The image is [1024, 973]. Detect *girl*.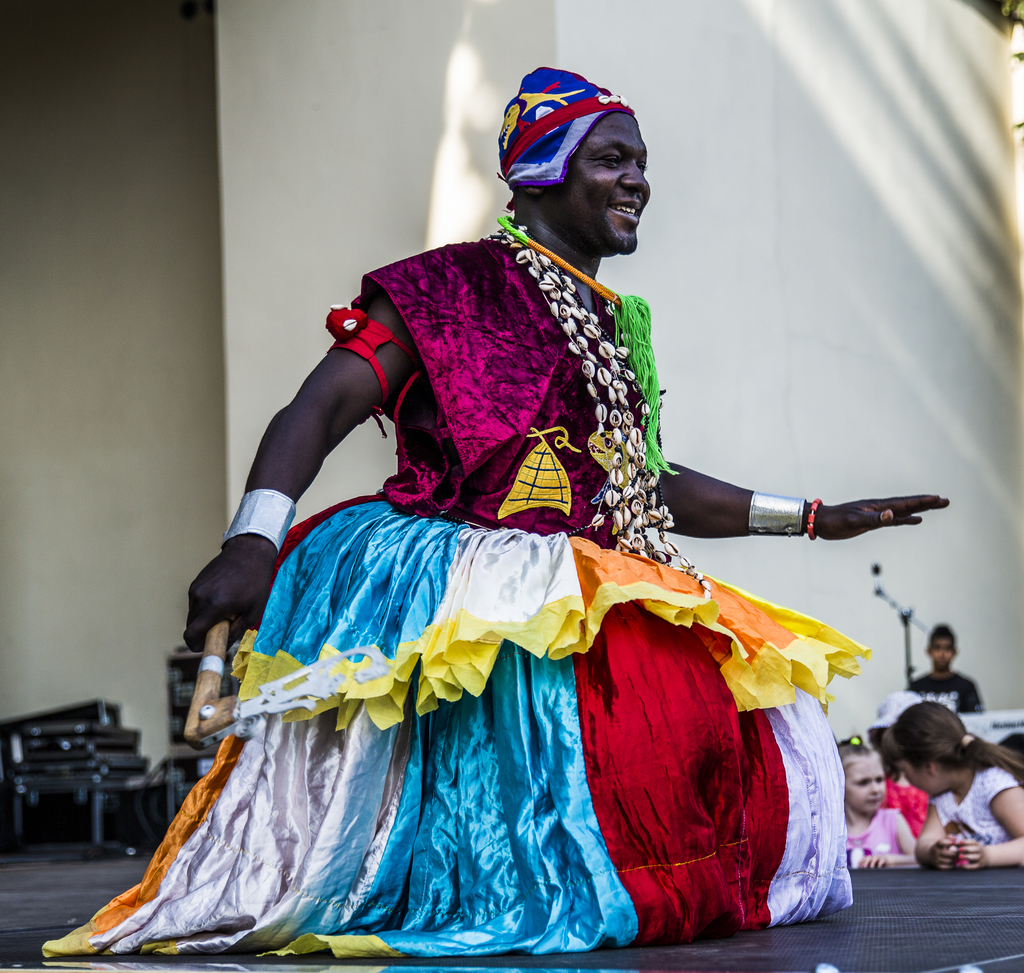
Detection: Rect(883, 705, 1023, 866).
